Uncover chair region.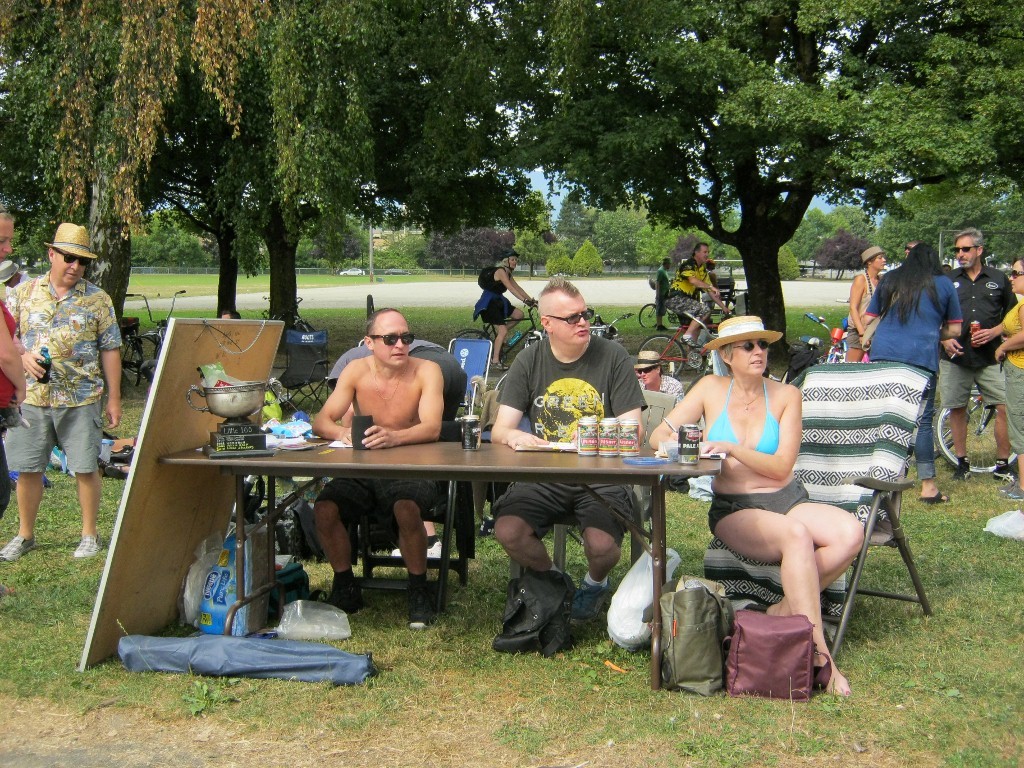
Uncovered: 275, 338, 340, 411.
